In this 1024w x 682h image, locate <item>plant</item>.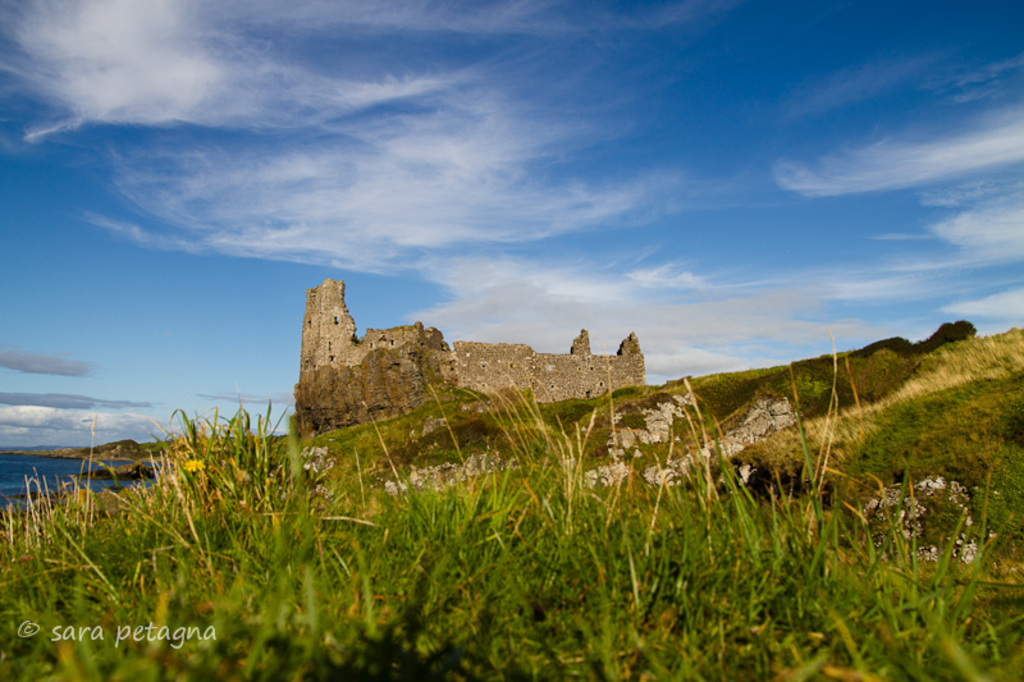
Bounding box: (x1=0, y1=389, x2=1023, y2=681).
